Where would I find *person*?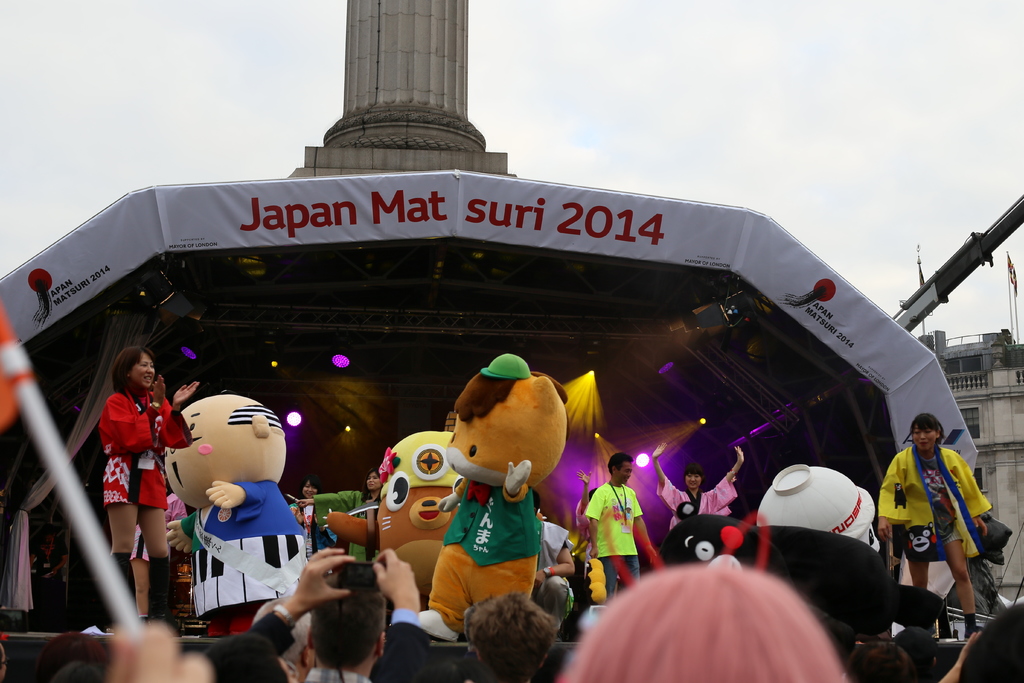
At [x1=456, y1=591, x2=553, y2=682].
